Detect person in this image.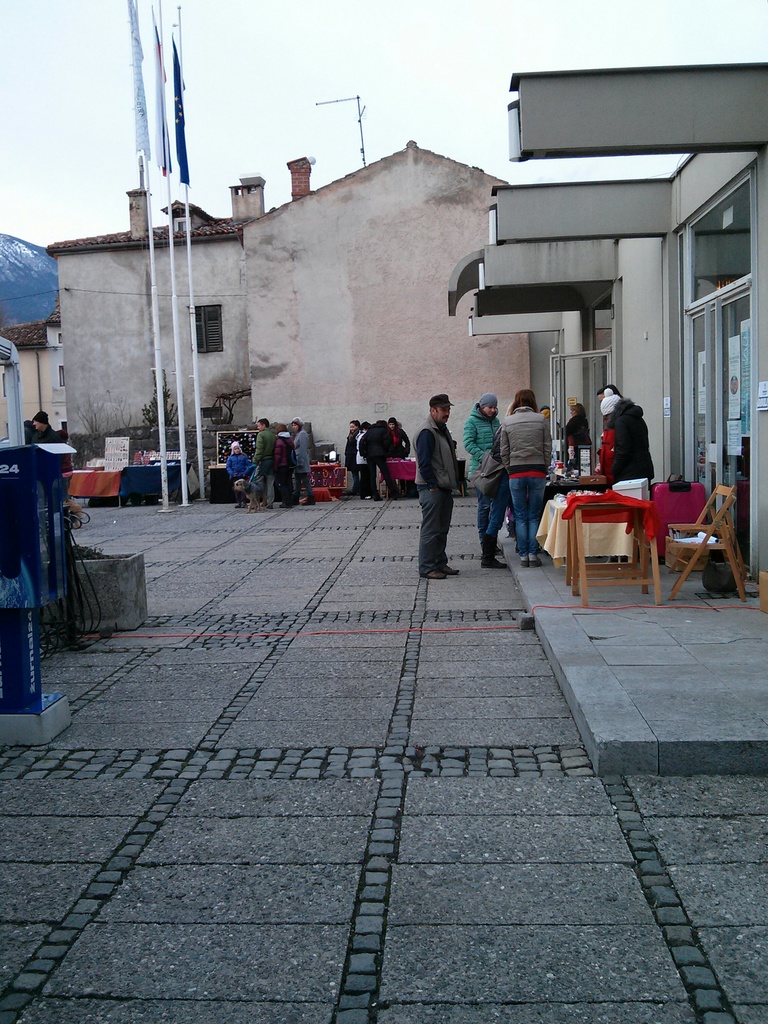
Detection: BBox(597, 367, 671, 483).
